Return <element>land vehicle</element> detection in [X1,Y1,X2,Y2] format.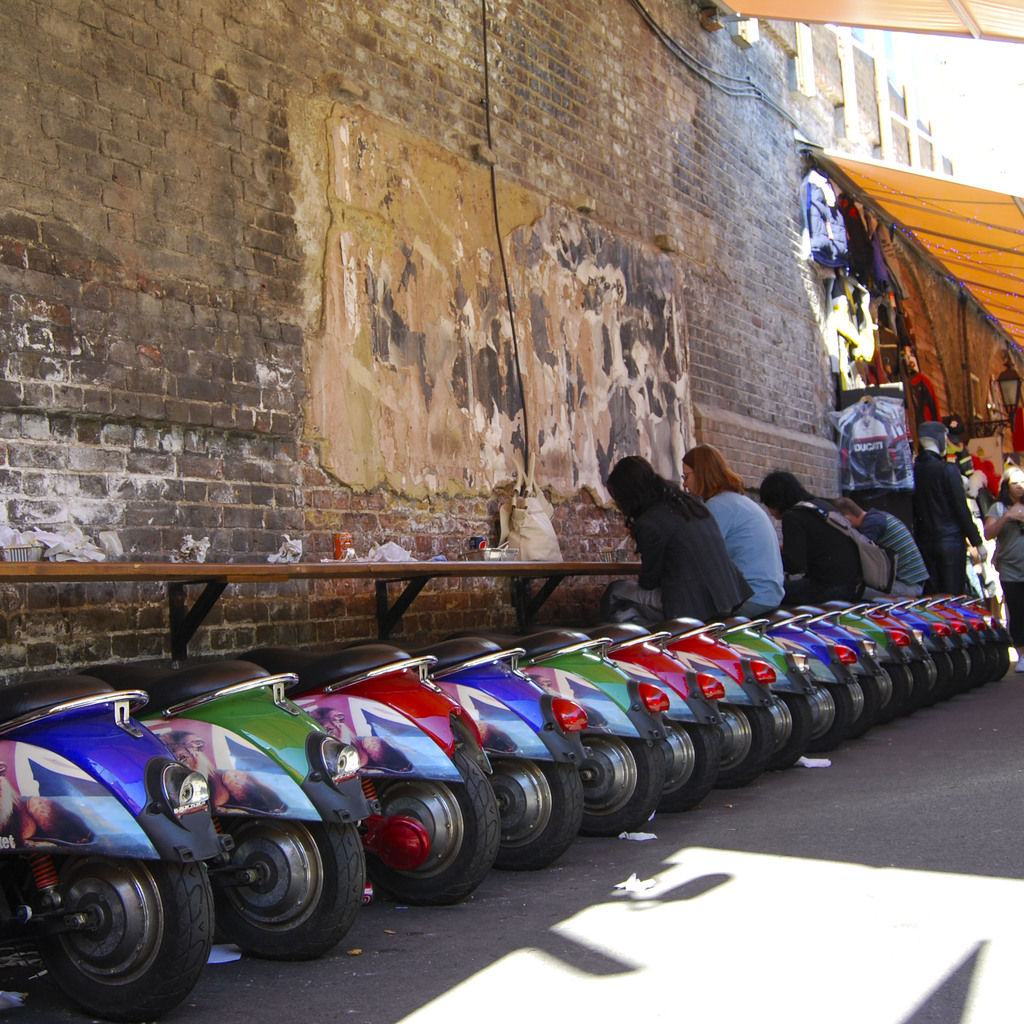
[0,711,254,1015].
